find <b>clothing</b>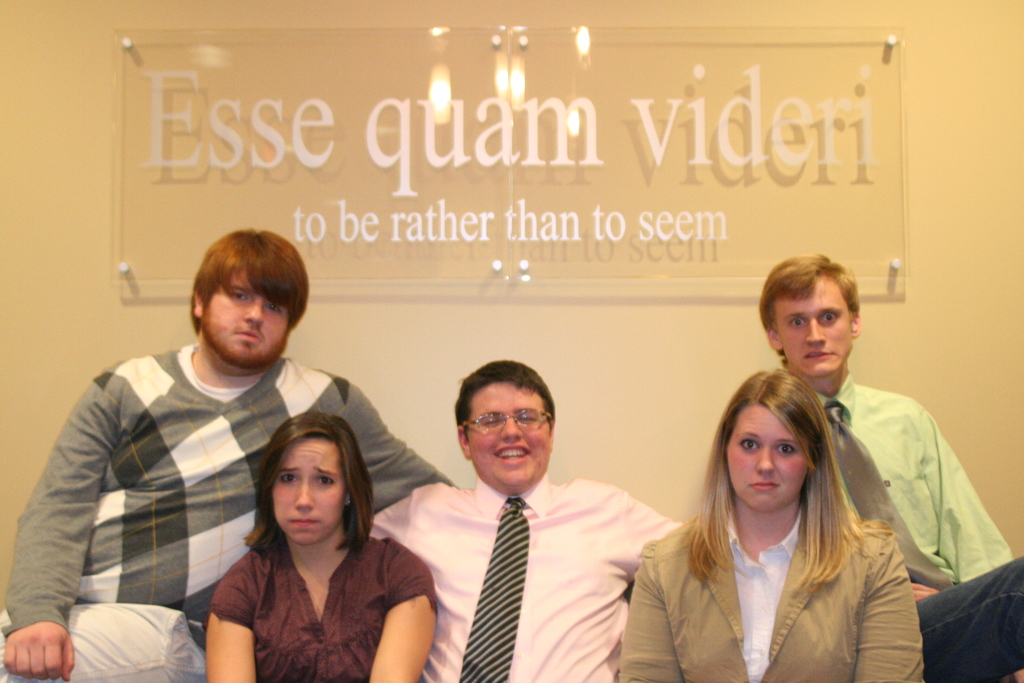
select_region(209, 536, 438, 682)
